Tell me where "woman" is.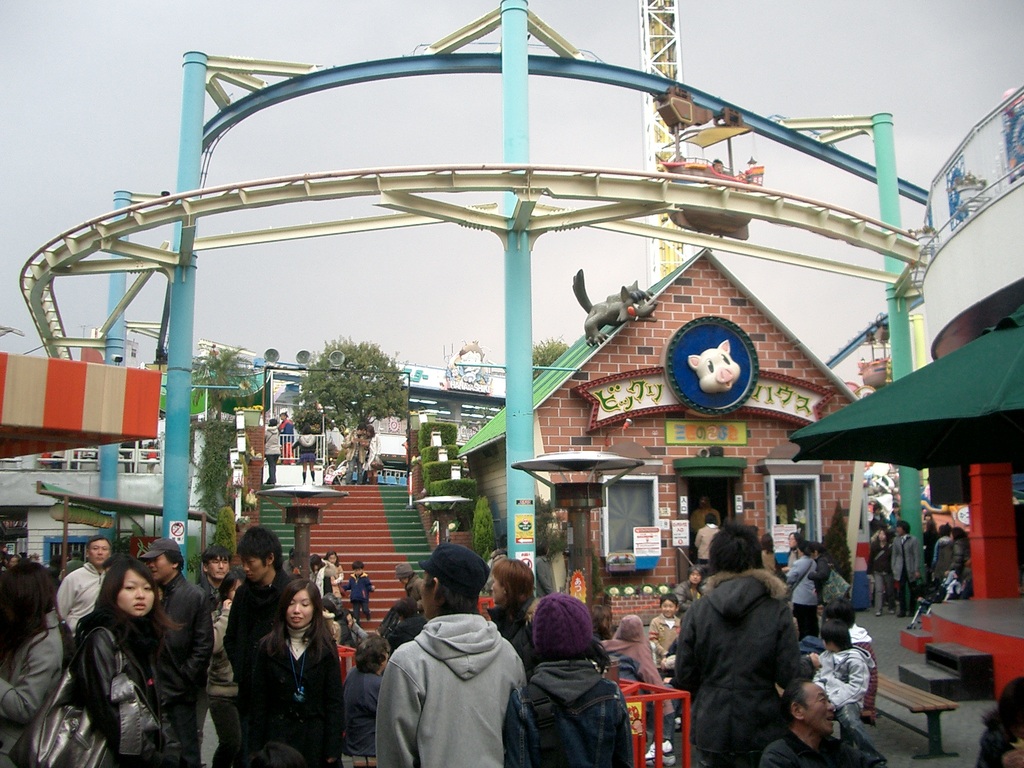
"woman" is at (x1=344, y1=639, x2=390, y2=757).
